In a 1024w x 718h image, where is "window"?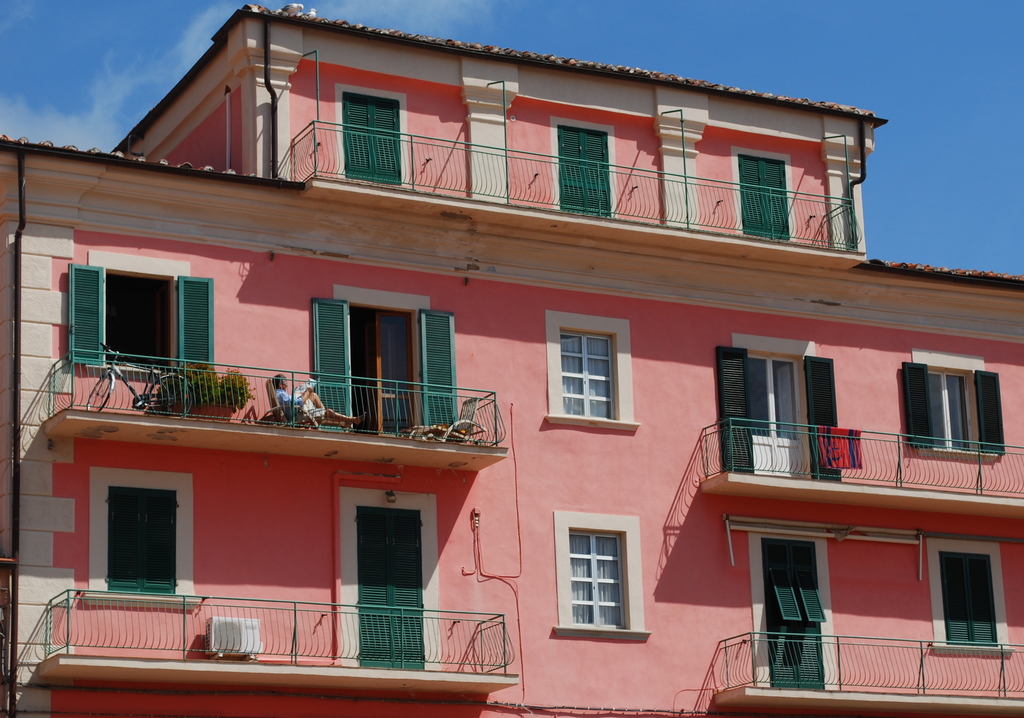
[x1=84, y1=464, x2=204, y2=614].
